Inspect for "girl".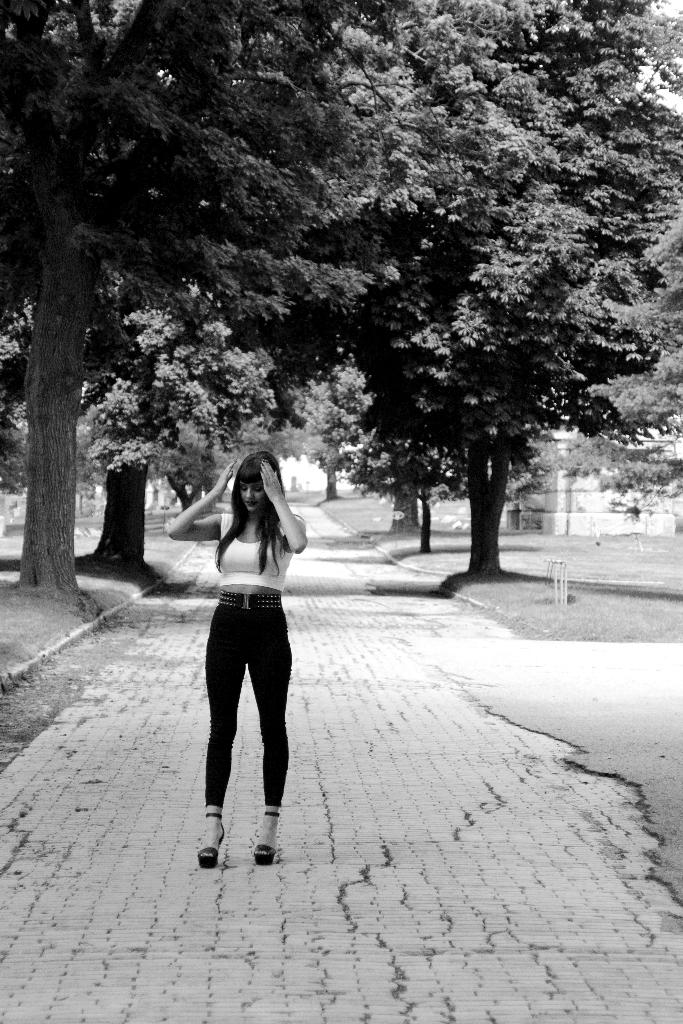
Inspection: 167,454,306,869.
